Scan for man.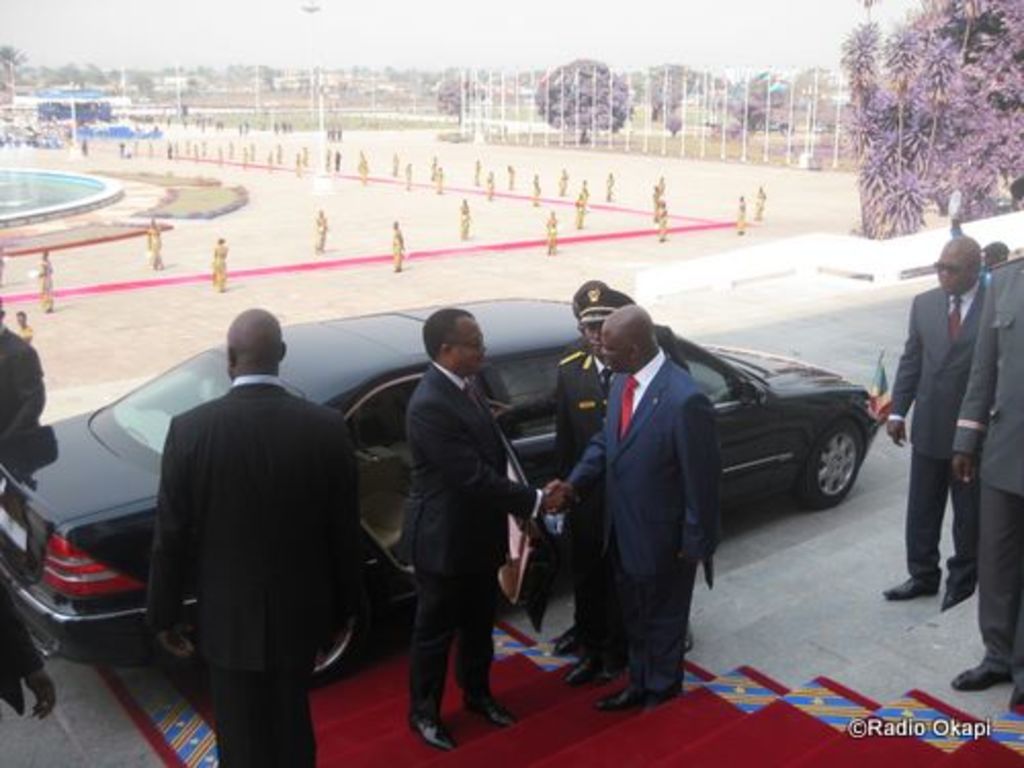
Scan result: select_region(281, 145, 285, 160).
